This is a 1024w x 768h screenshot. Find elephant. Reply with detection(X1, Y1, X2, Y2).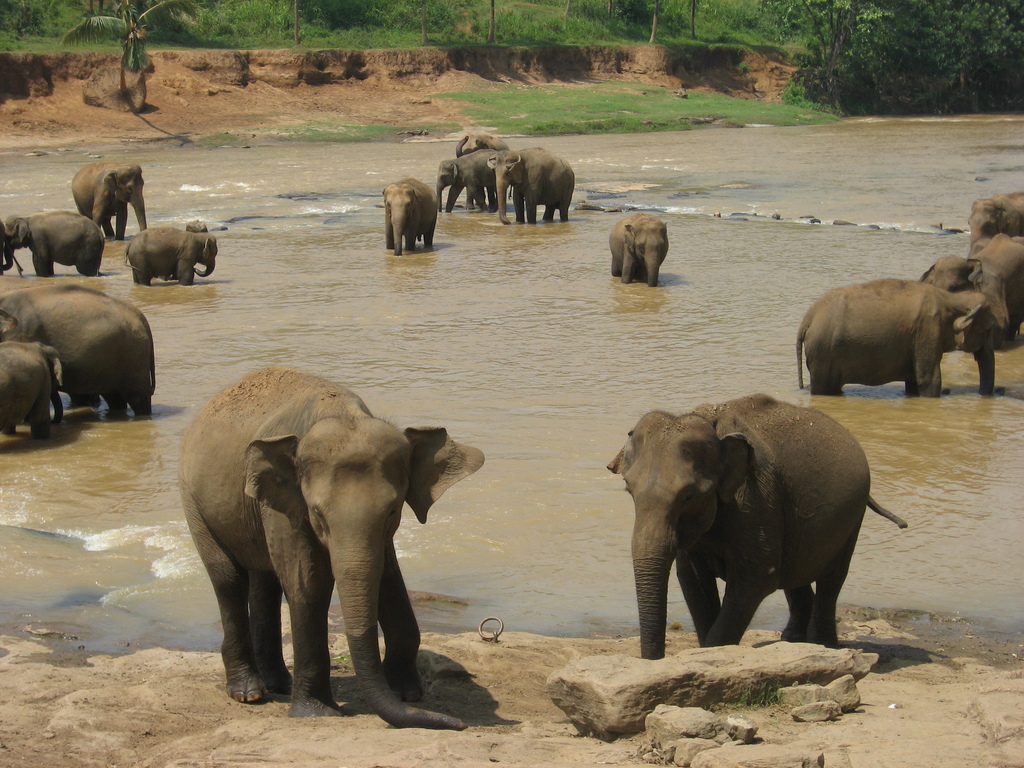
detection(174, 378, 484, 715).
